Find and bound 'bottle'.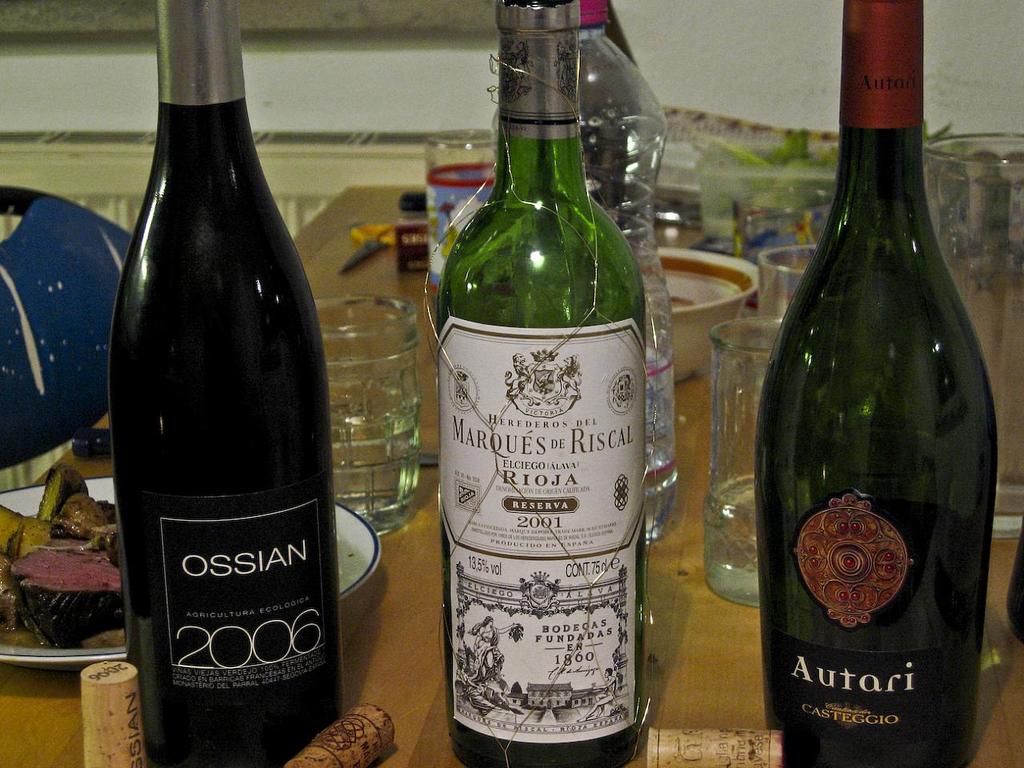
Bound: box(440, 0, 658, 767).
